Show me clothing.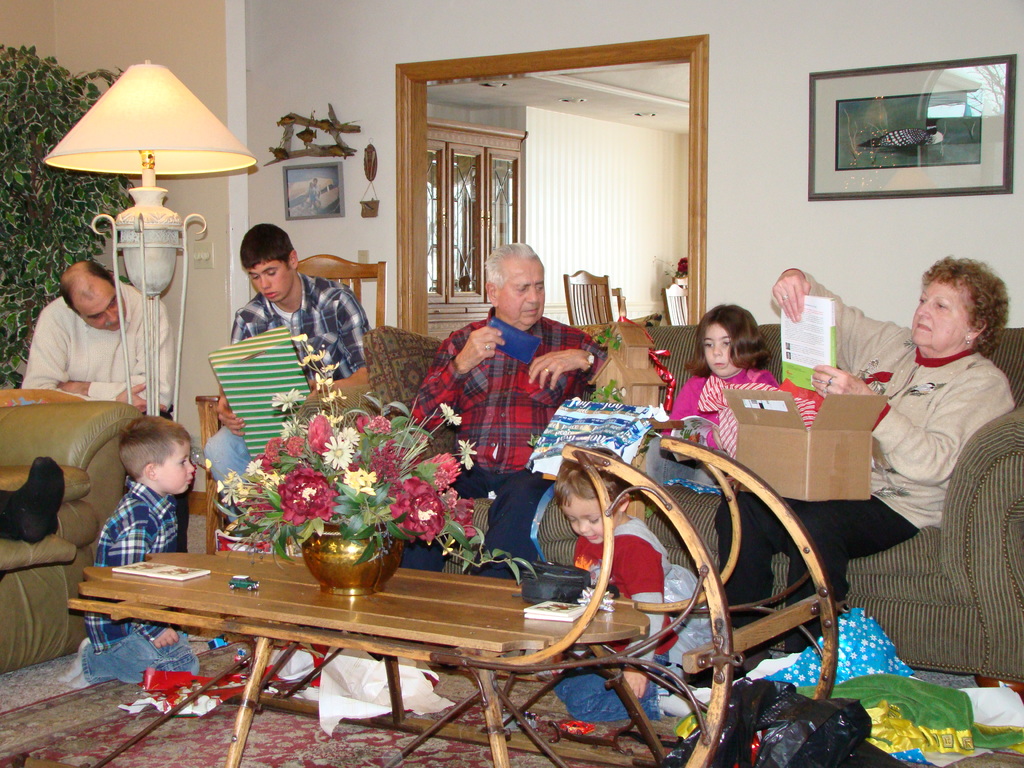
clothing is here: <bbox>406, 310, 610, 477</bbox>.
